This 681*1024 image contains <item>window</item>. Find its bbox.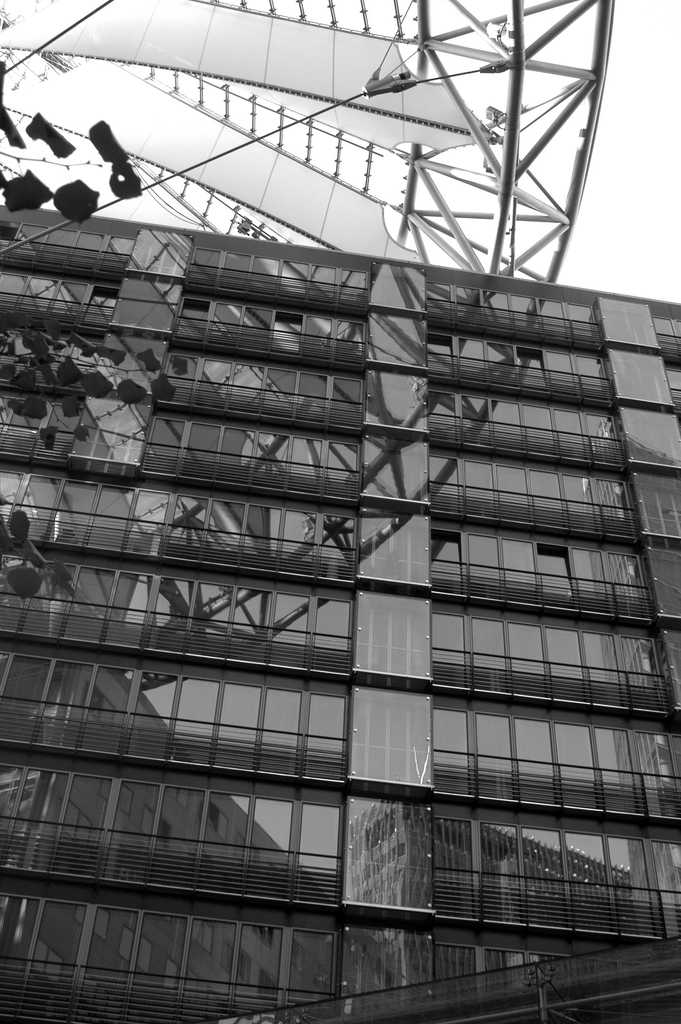
(left=432, top=454, right=636, bottom=538).
